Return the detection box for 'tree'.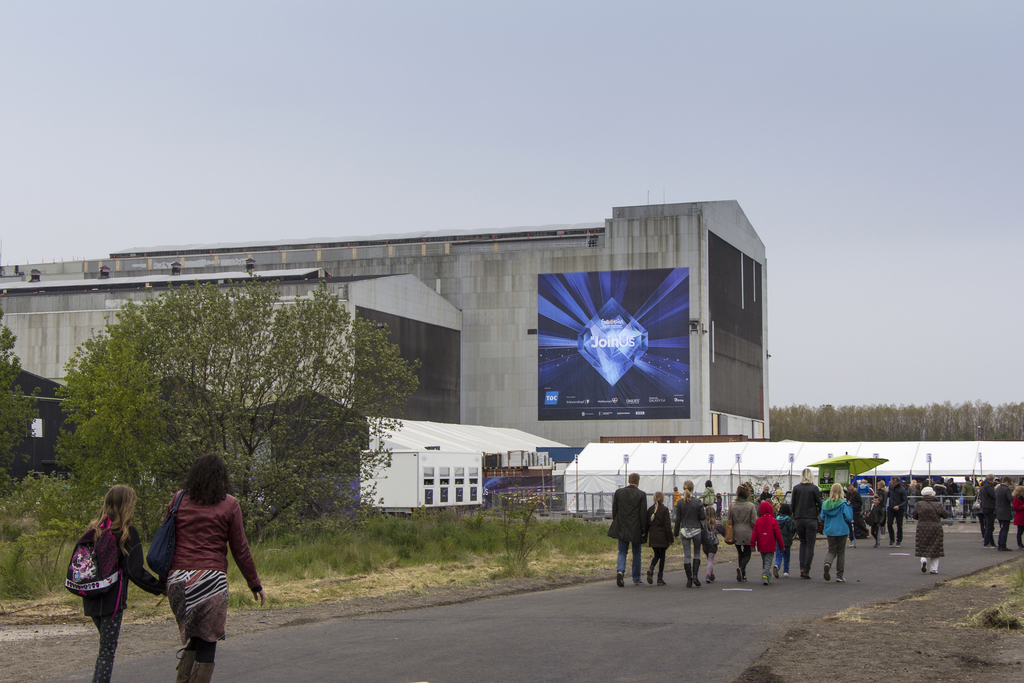
<region>0, 306, 47, 491</region>.
